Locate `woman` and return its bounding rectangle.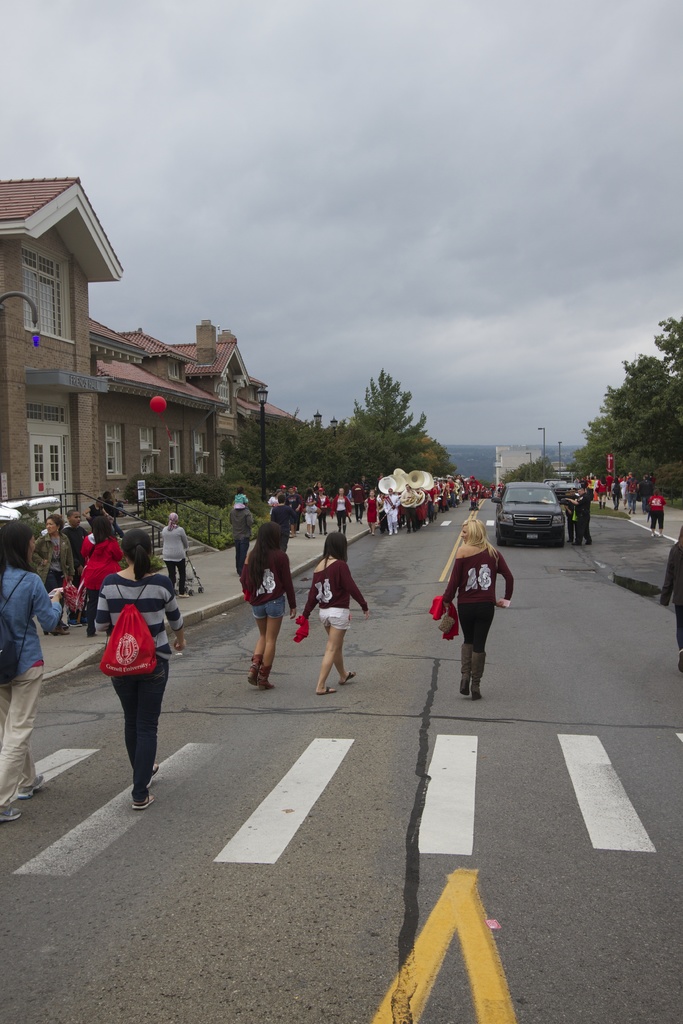
bbox=[0, 521, 62, 815].
